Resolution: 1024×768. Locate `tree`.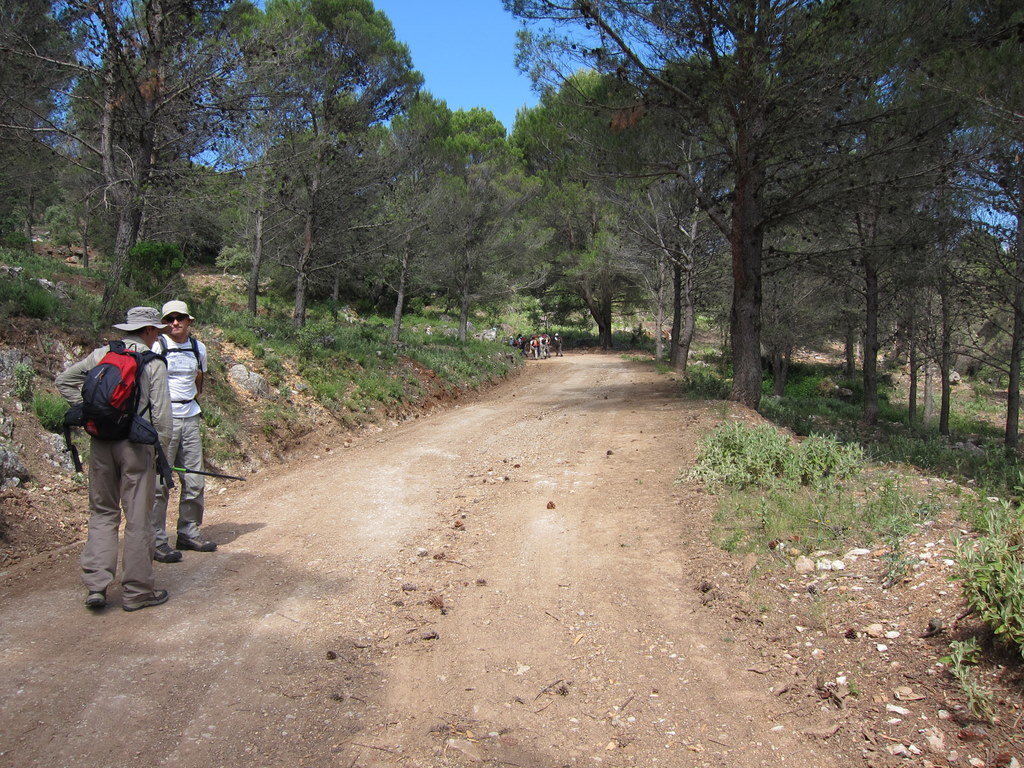
[0,0,300,317].
